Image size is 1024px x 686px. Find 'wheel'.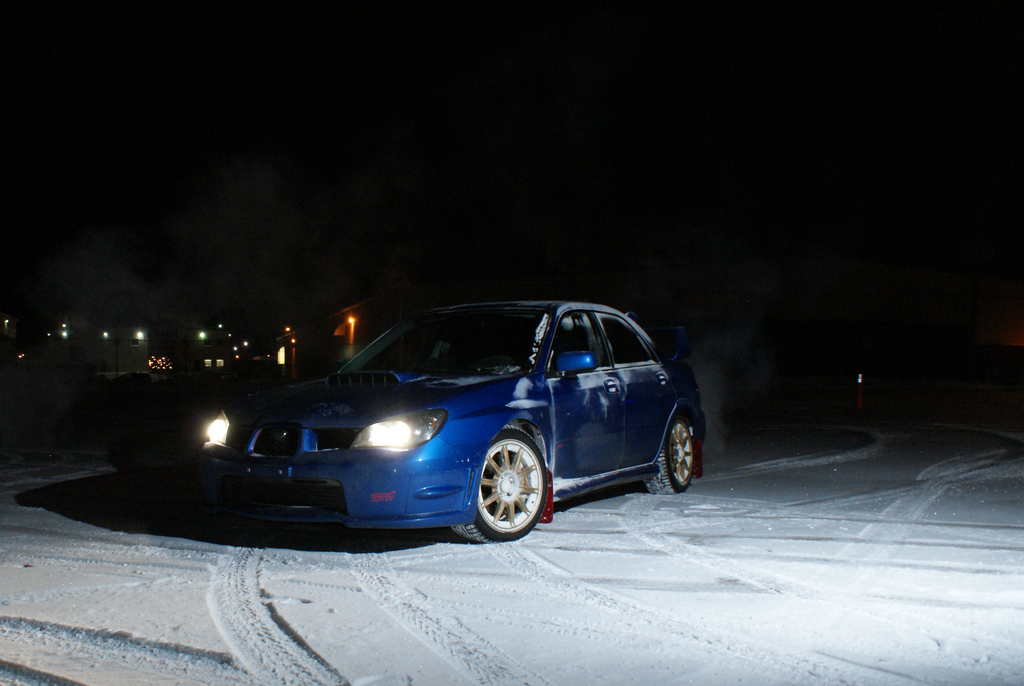
x1=449, y1=423, x2=547, y2=544.
